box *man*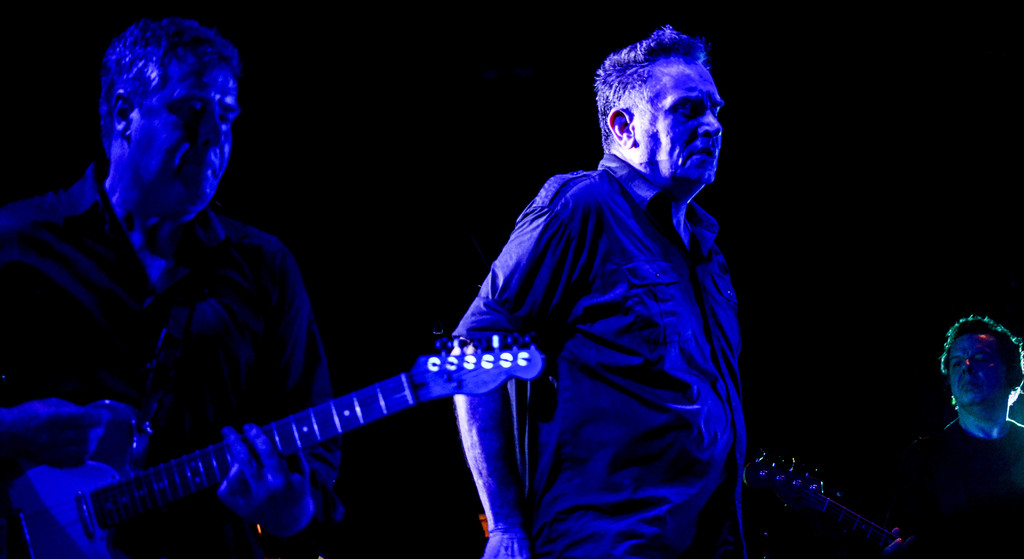
<bbox>889, 311, 1023, 558</bbox>
